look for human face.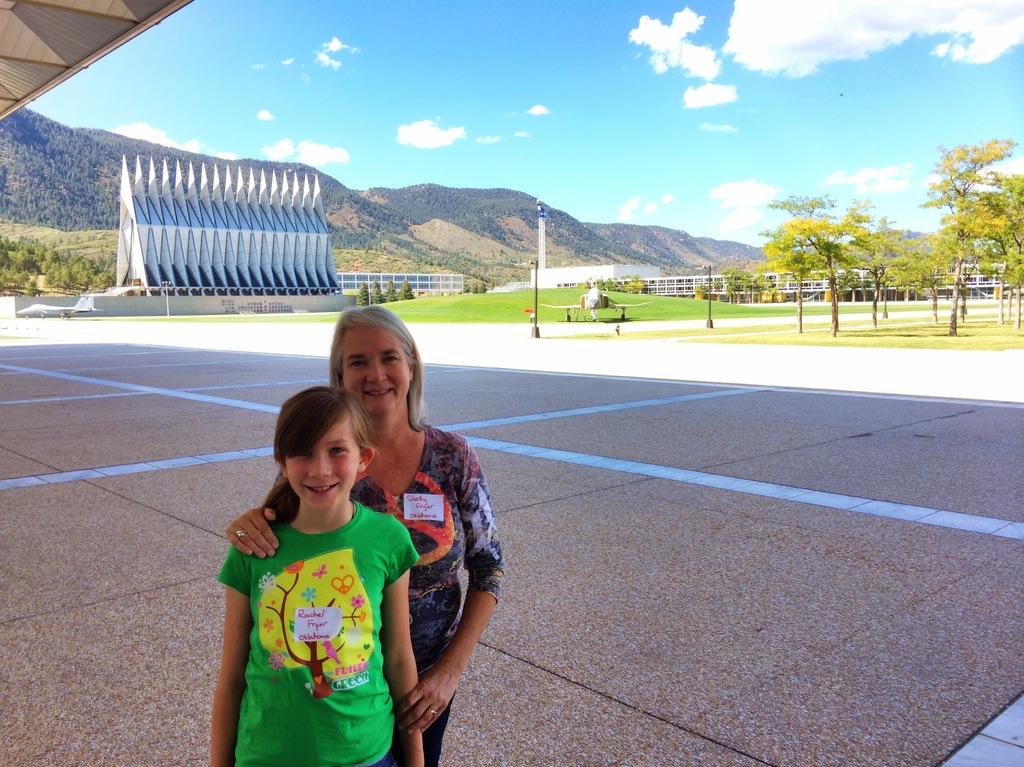
Found: (339,332,403,420).
